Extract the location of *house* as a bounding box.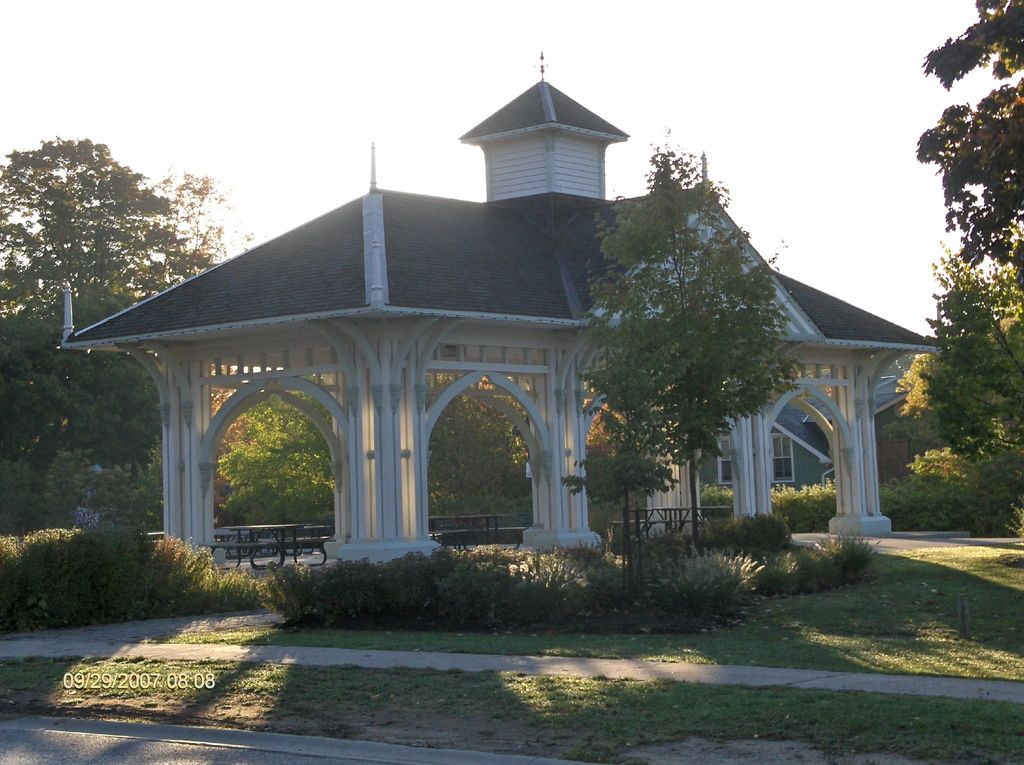
BBox(700, 352, 918, 500).
